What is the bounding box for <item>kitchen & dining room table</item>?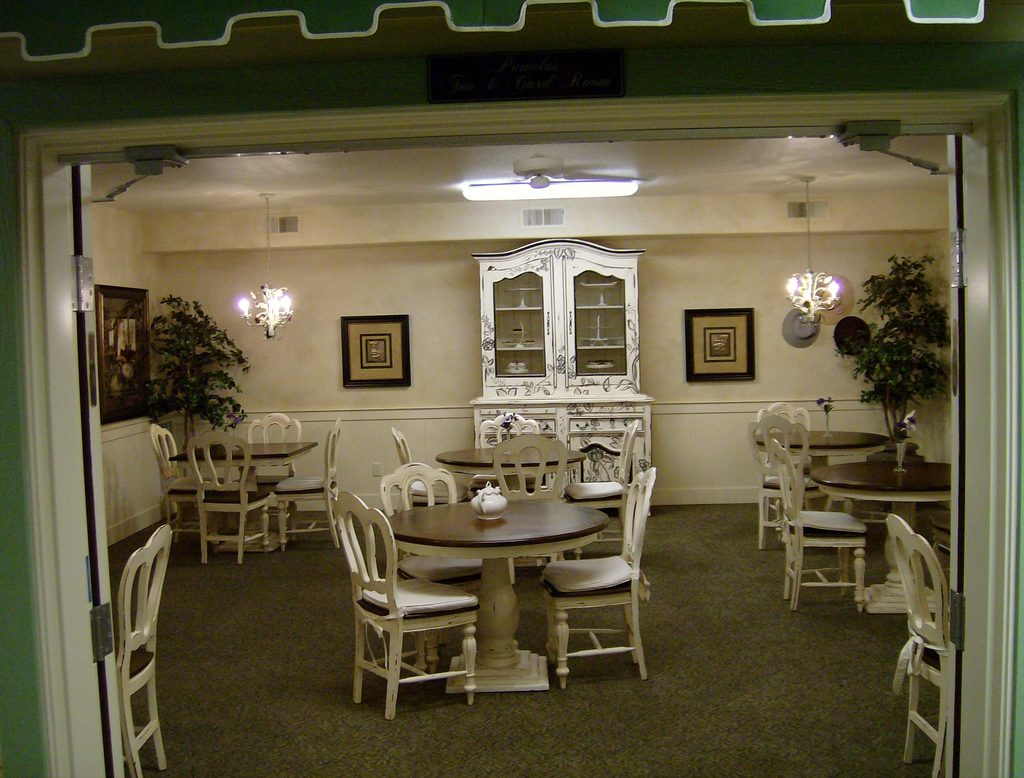
{"x1": 343, "y1": 437, "x2": 651, "y2": 680}.
